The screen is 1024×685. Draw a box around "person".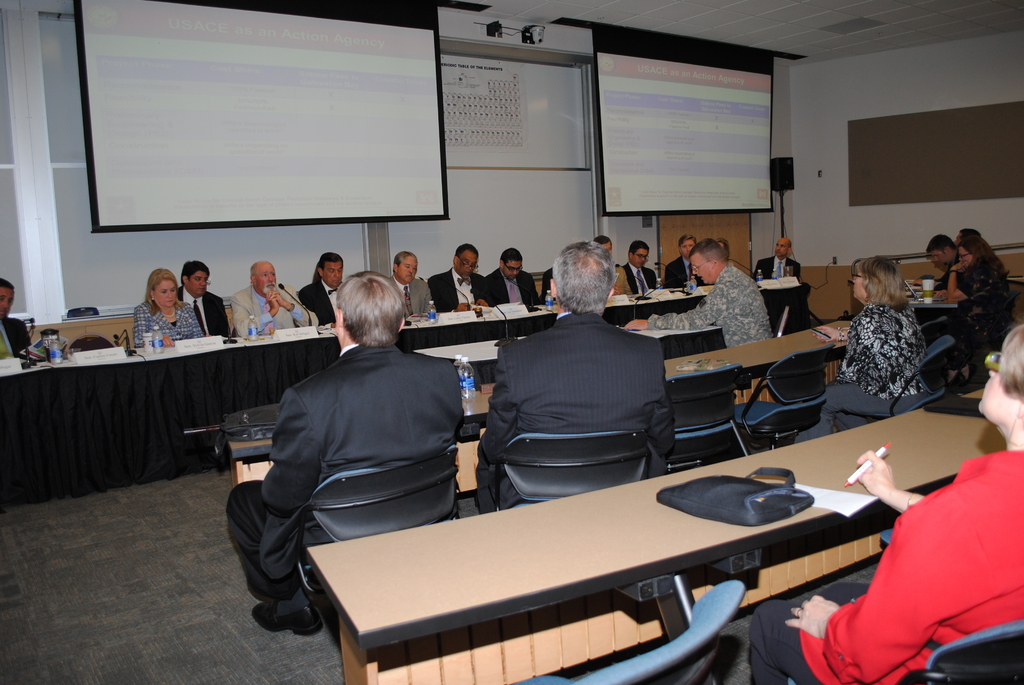
588,237,636,298.
